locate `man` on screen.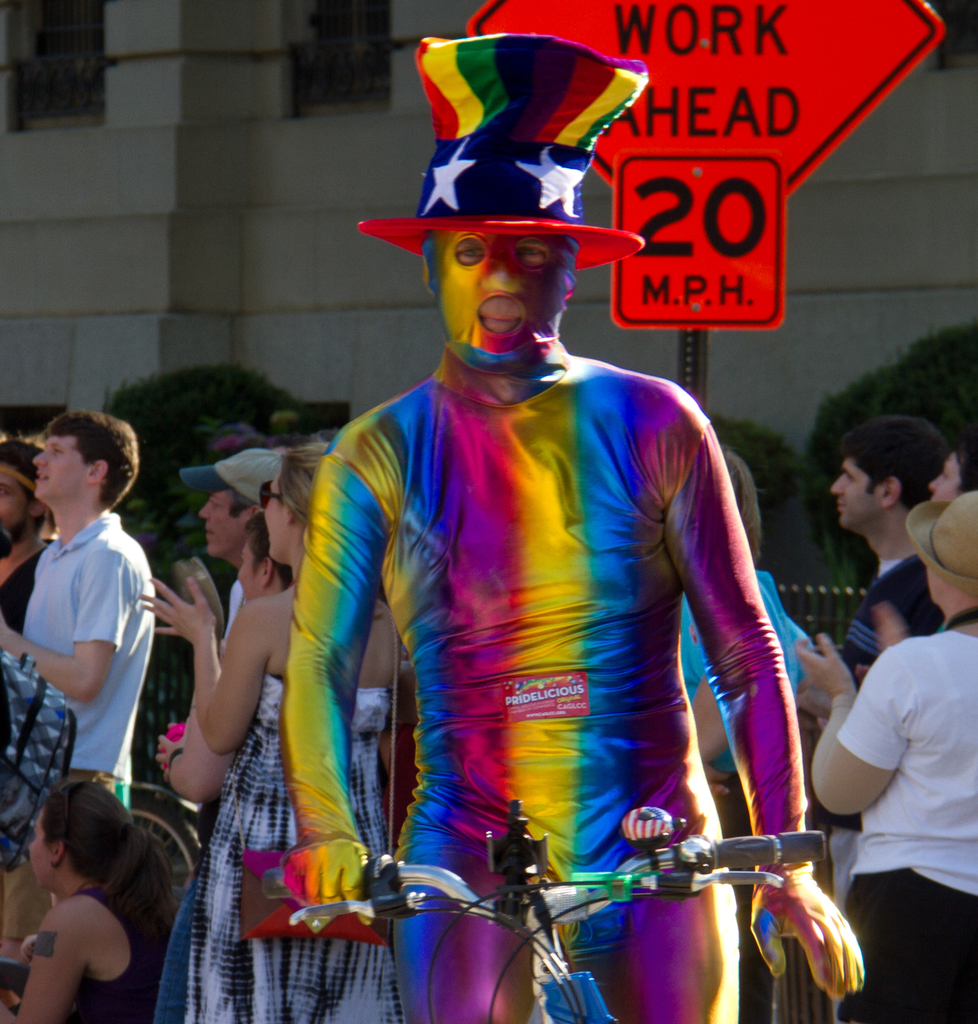
On screen at select_region(249, 66, 833, 1023).
